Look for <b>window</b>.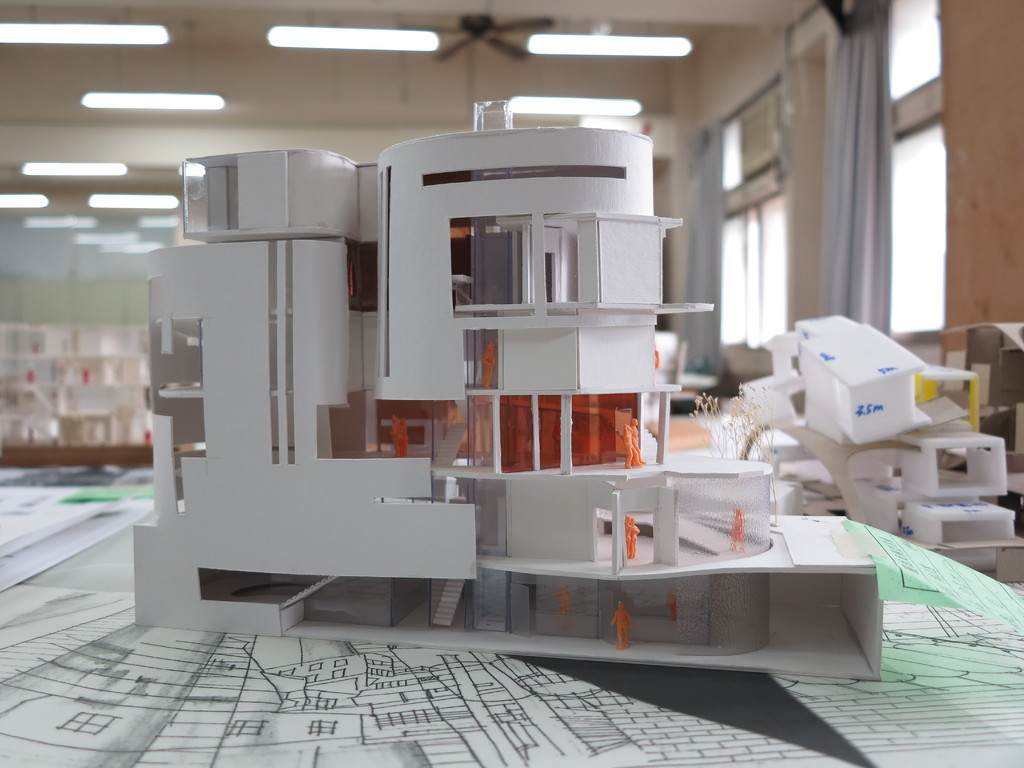
Found: {"left": 712, "top": 78, "right": 779, "bottom": 346}.
